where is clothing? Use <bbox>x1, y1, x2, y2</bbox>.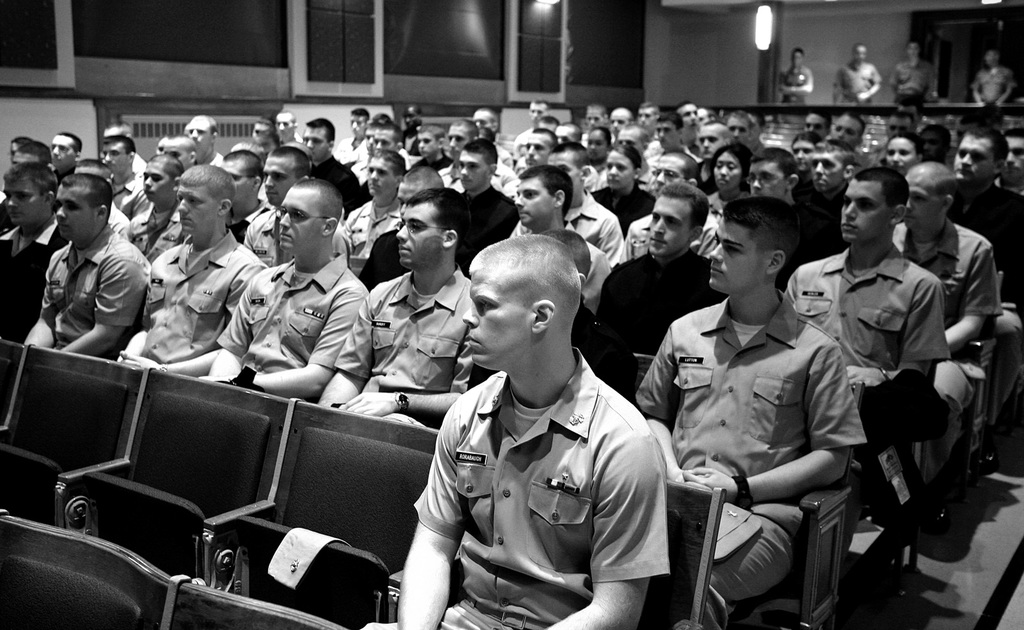
<bbox>448, 182, 507, 255</bbox>.
